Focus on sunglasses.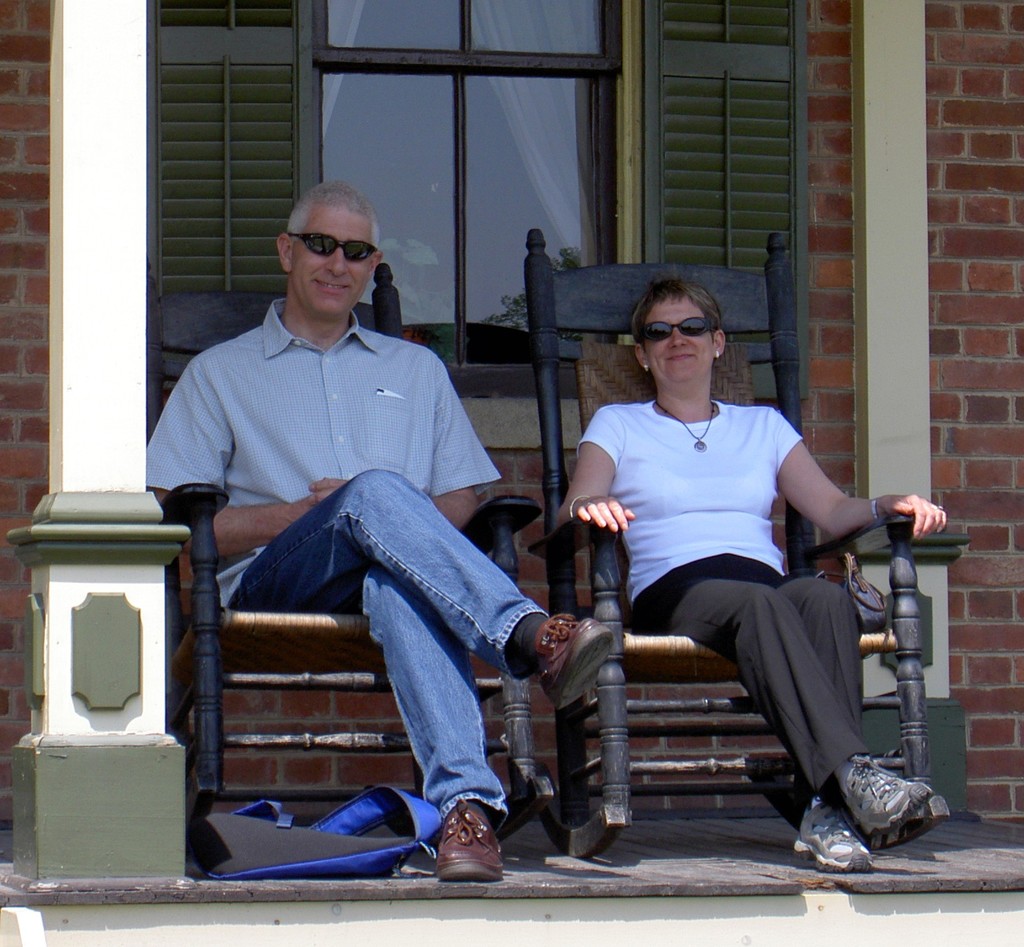
Focused at 285:232:380:264.
